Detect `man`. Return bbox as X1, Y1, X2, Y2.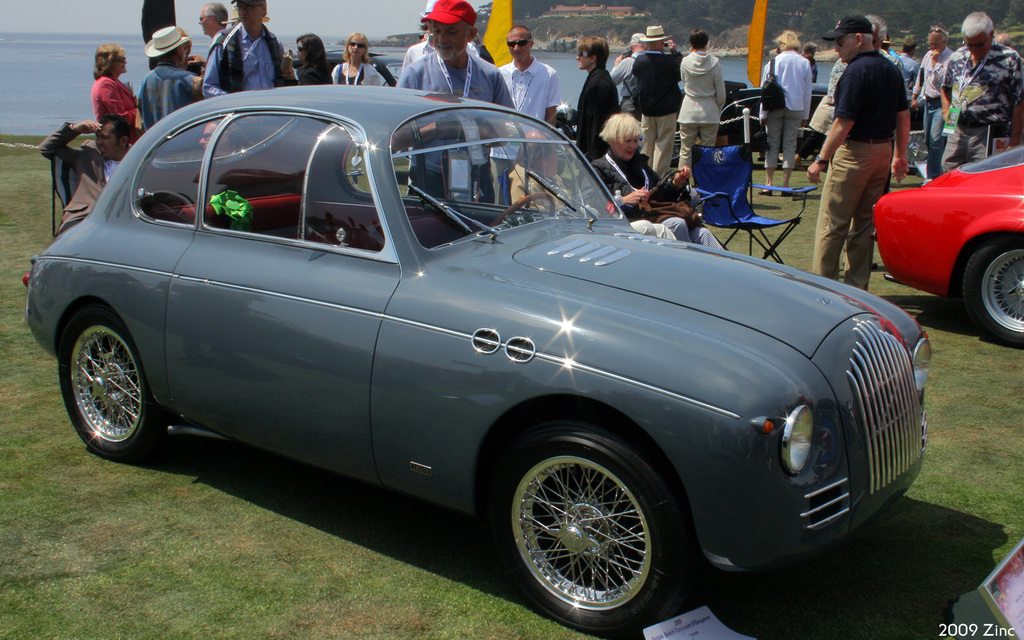
372, 0, 507, 212.
